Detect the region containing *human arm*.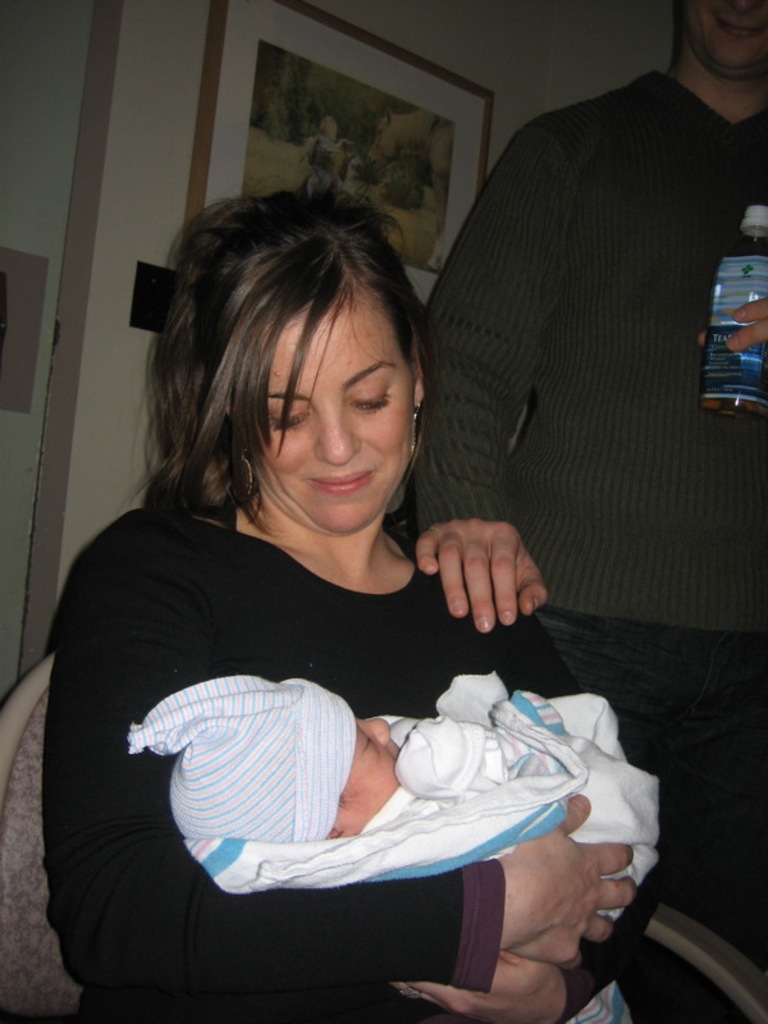
locate(38, 511, 648, 1023).
